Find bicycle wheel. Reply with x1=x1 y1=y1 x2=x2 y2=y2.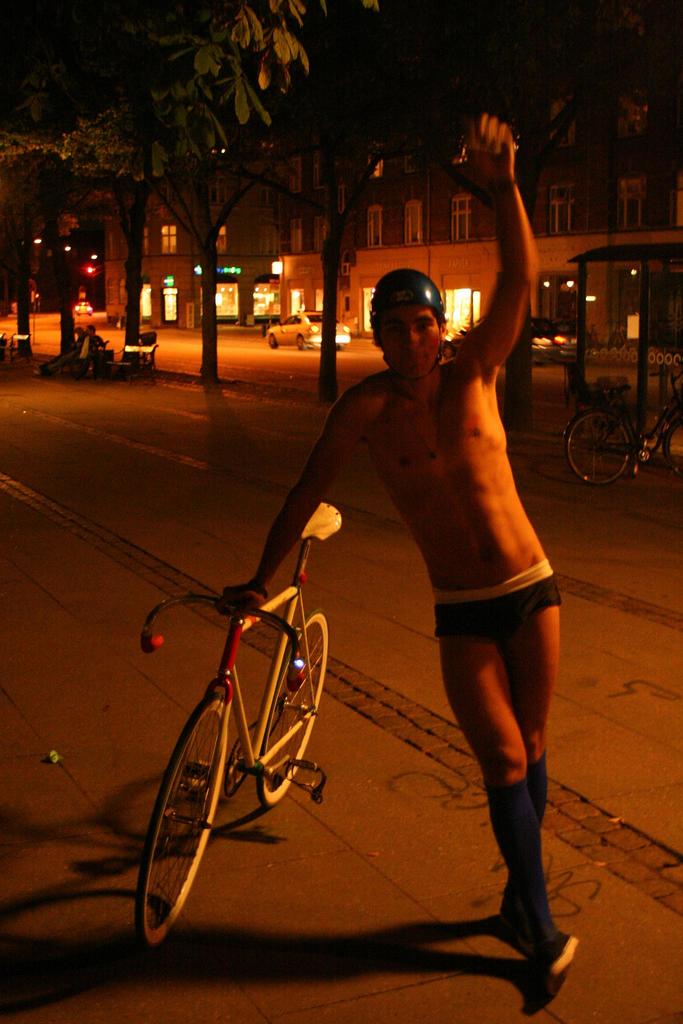
x1=256 y1=607 x2=327 y2=804.
